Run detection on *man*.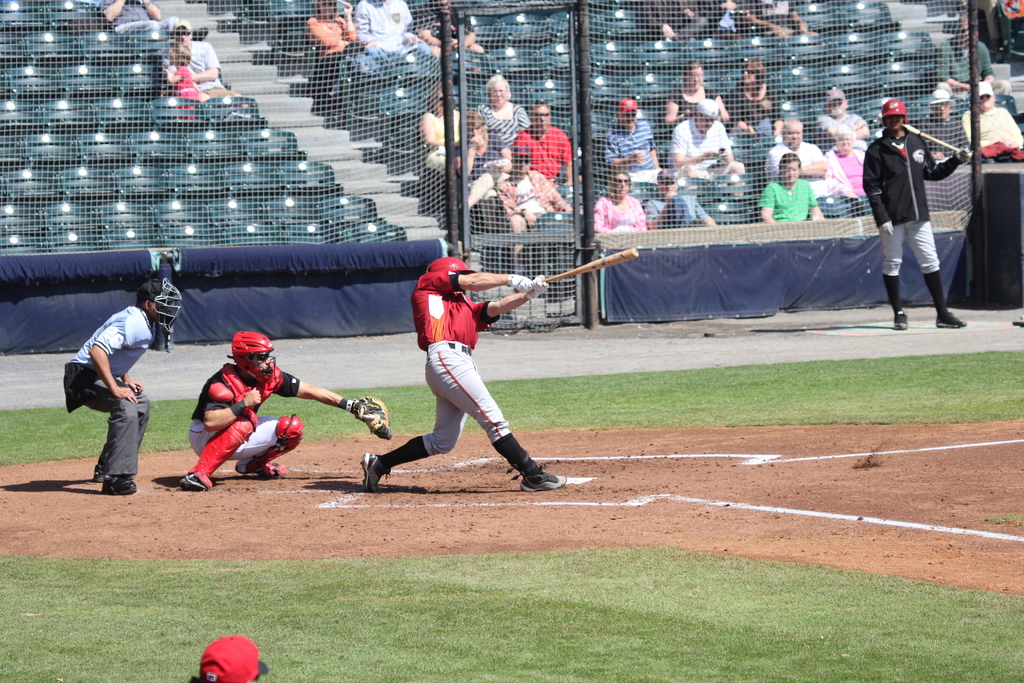
Result: [left=180, top=330, right=391, bottom=489].
